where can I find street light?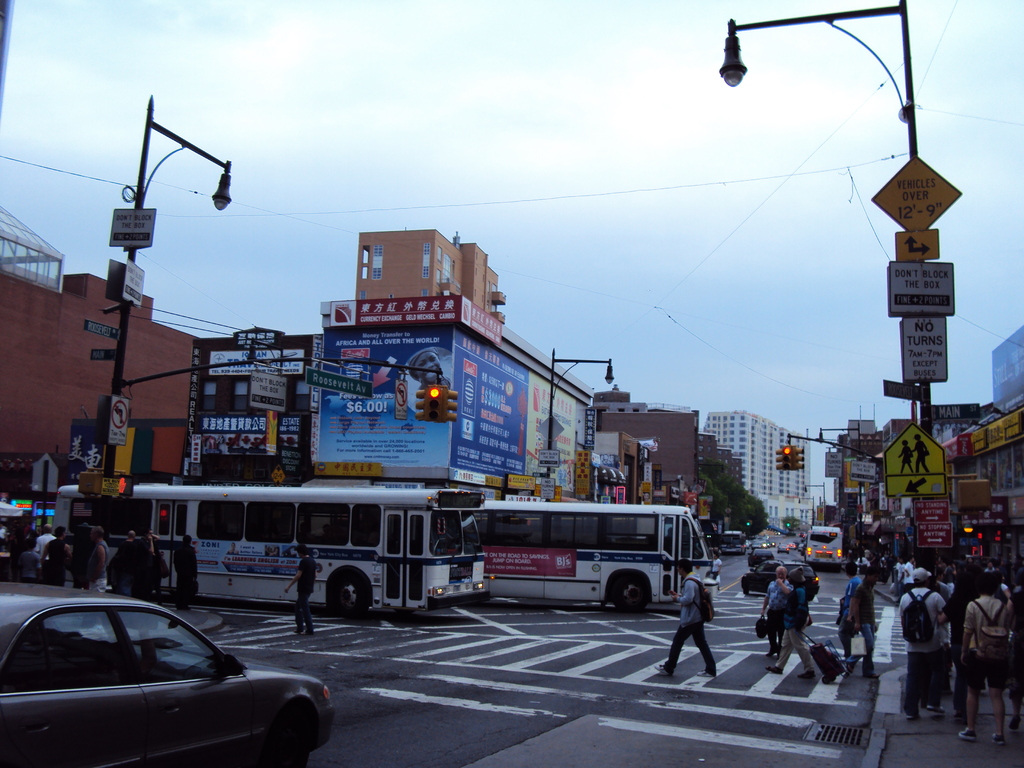
You can find it at bbox=[803, 479, 829, 525].
